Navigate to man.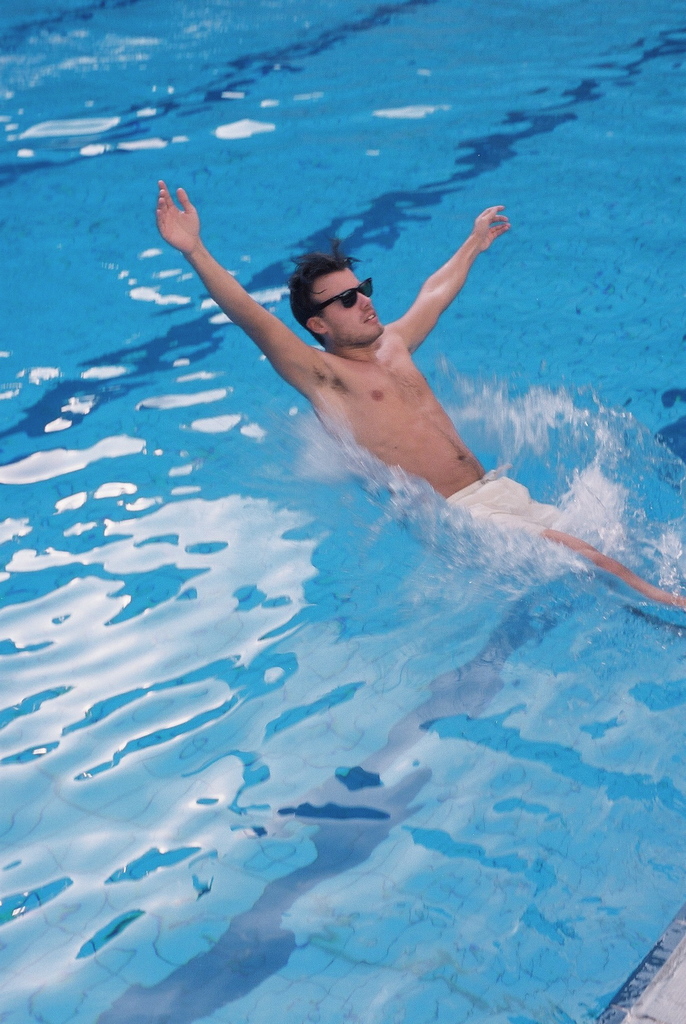
Navigation target: <box>146,182,685,609</box>.
